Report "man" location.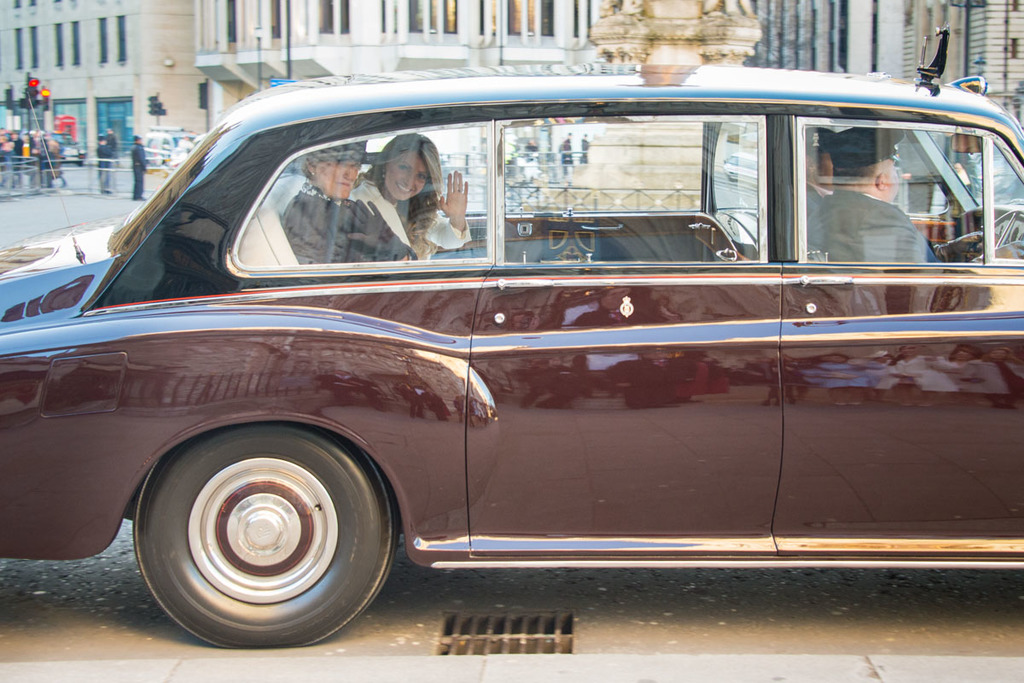
Report: 17,134,38,188.
